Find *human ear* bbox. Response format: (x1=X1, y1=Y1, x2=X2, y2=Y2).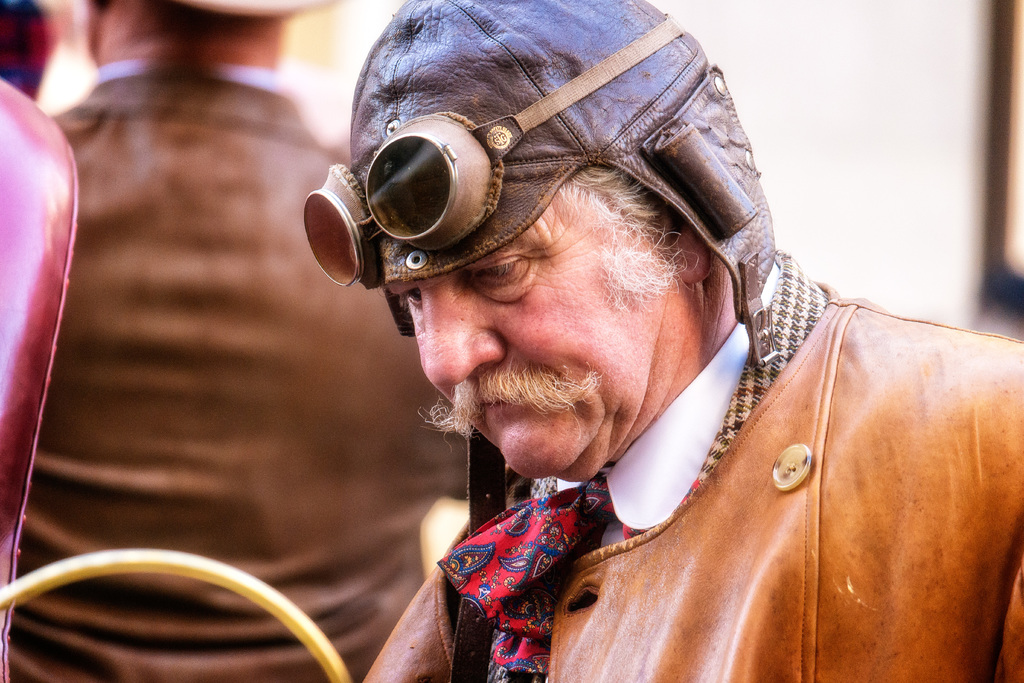
(x1=652, y1=194, x2=712, y2=283).
